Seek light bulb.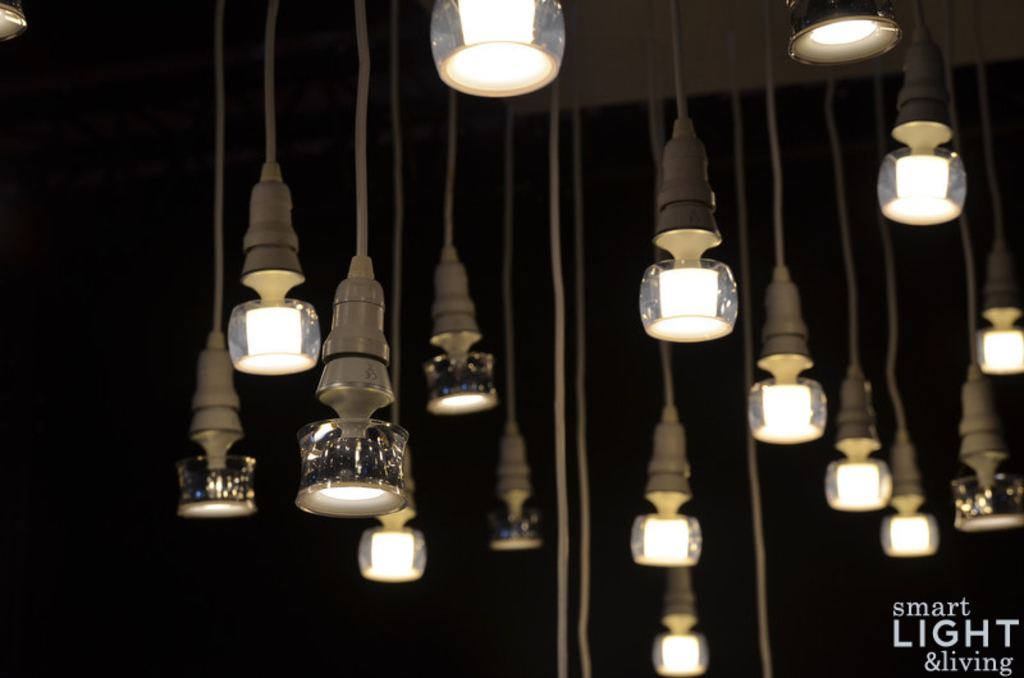
{"left": 457, "top": 0, "right": 532, "bottom": 55}.
